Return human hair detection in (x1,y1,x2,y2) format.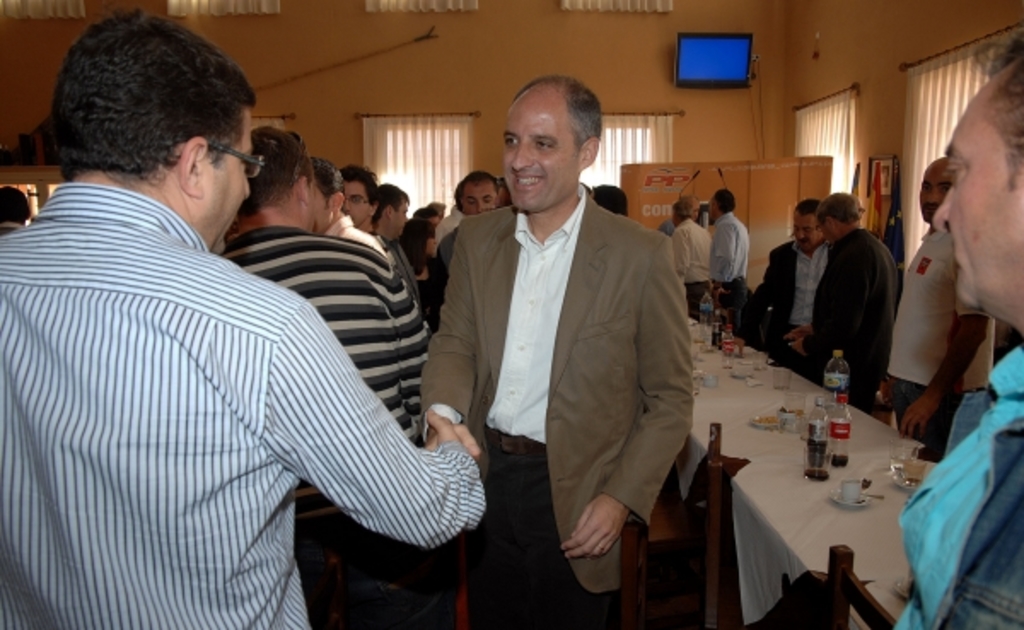
(336,166,381,203).
